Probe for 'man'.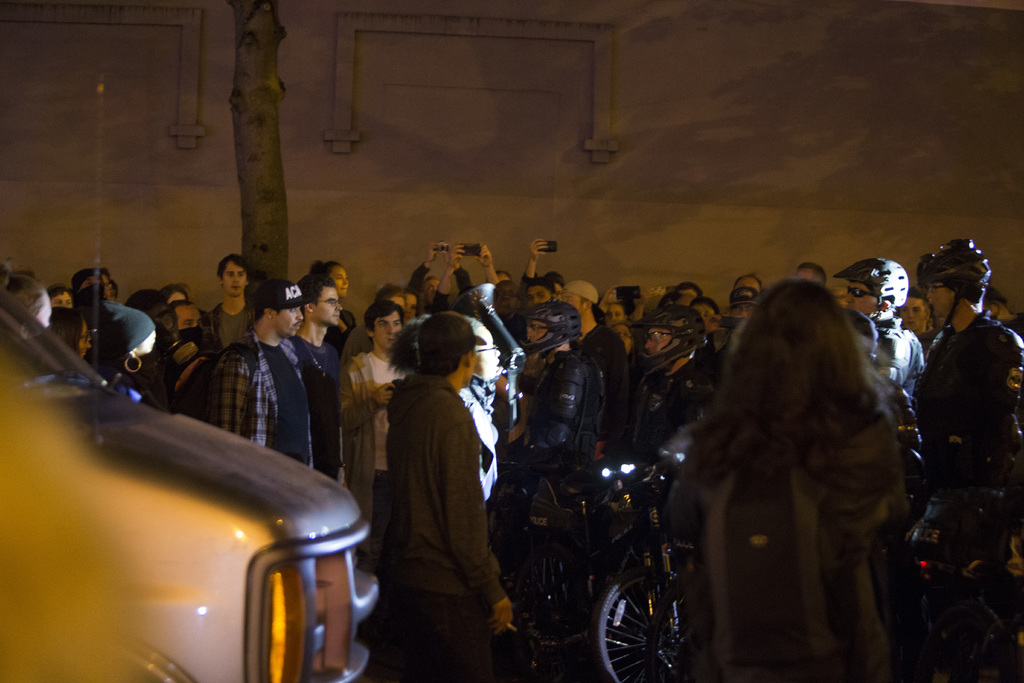
Probe result: select_region(353, 288, 525, 671).
